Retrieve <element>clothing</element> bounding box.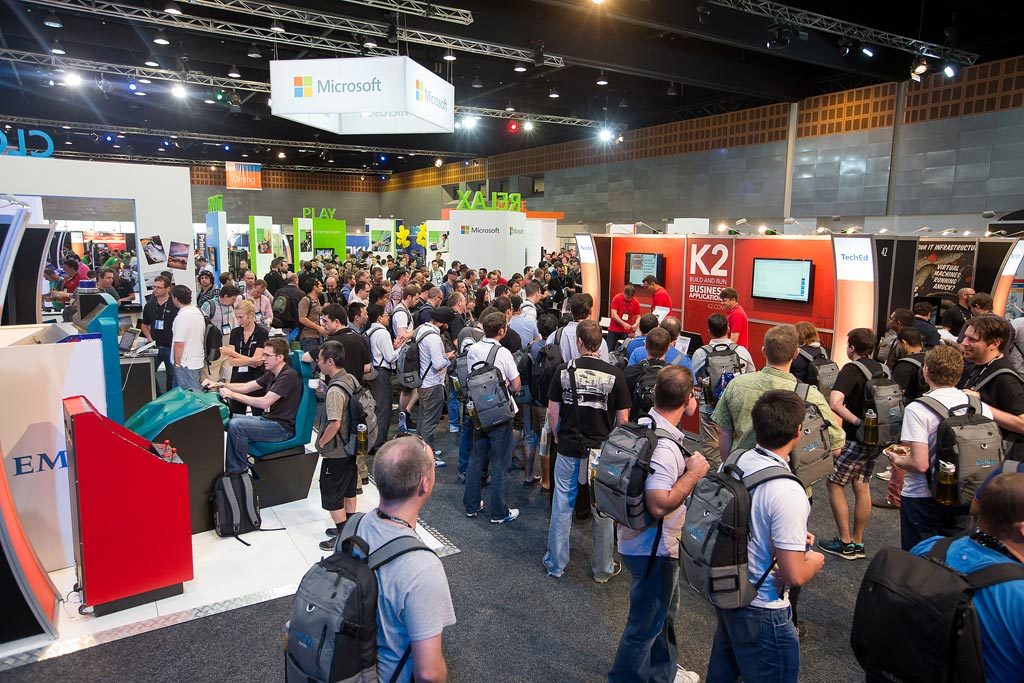
Bounding box: <bbox>284, 483, 464, 674</bbox>.
